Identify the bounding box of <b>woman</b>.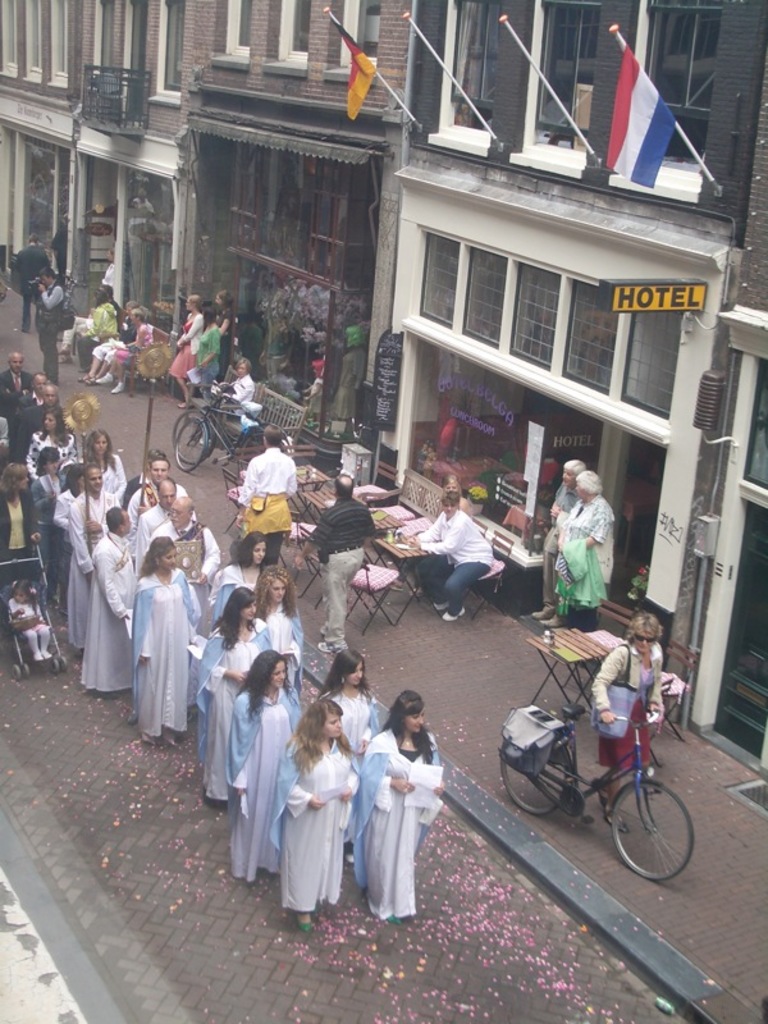
rect(225, 643, 301, 879).
